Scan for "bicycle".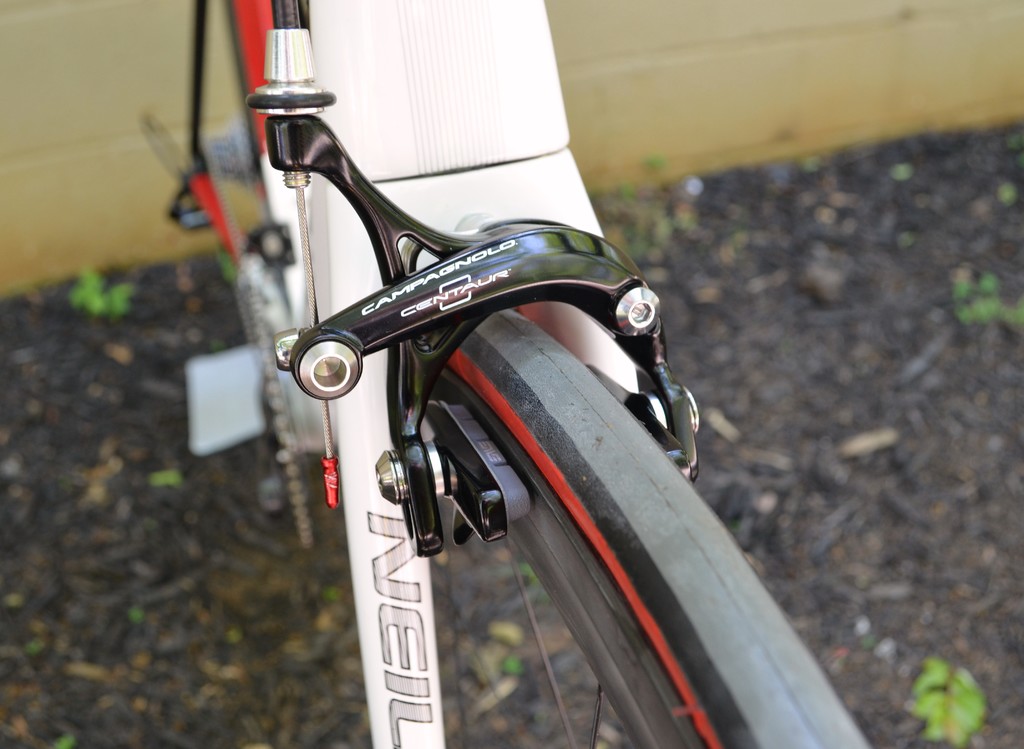
Scan result: Rect(146, 0, 879, 747).
